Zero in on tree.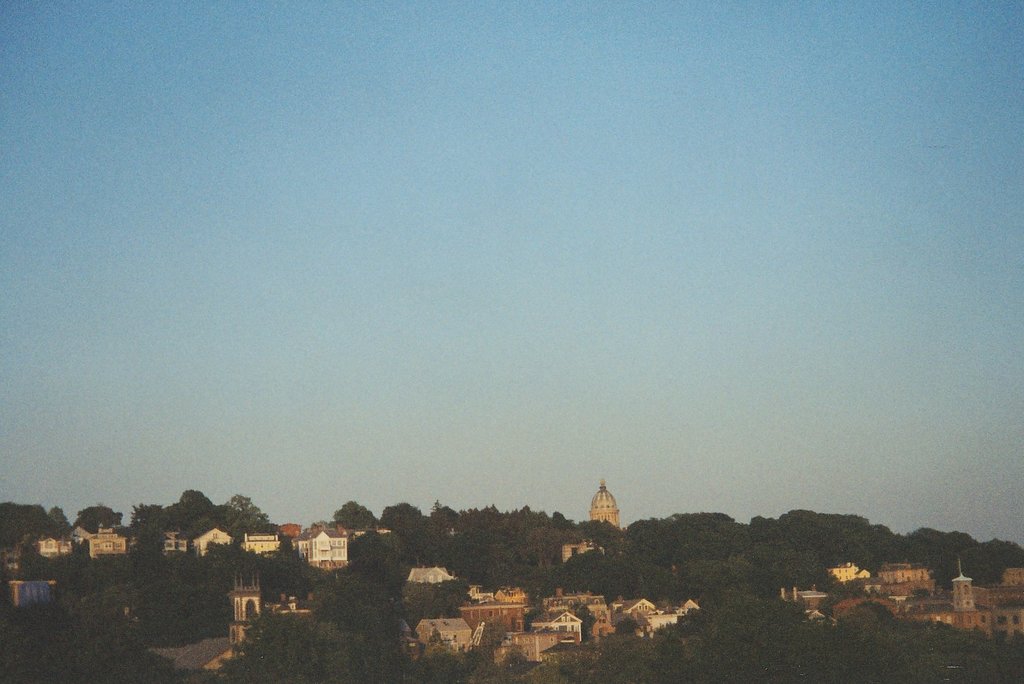
Zeroed in: crop(19, 538, 49, 582).
